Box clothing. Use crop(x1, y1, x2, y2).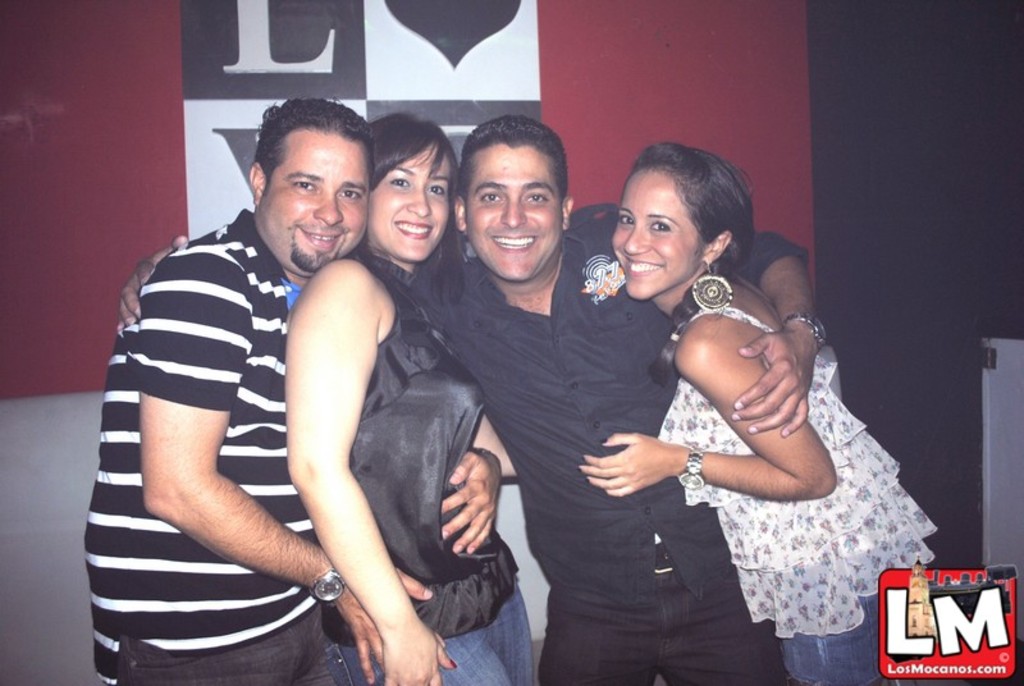
crop(401, 202, 808, 685).
